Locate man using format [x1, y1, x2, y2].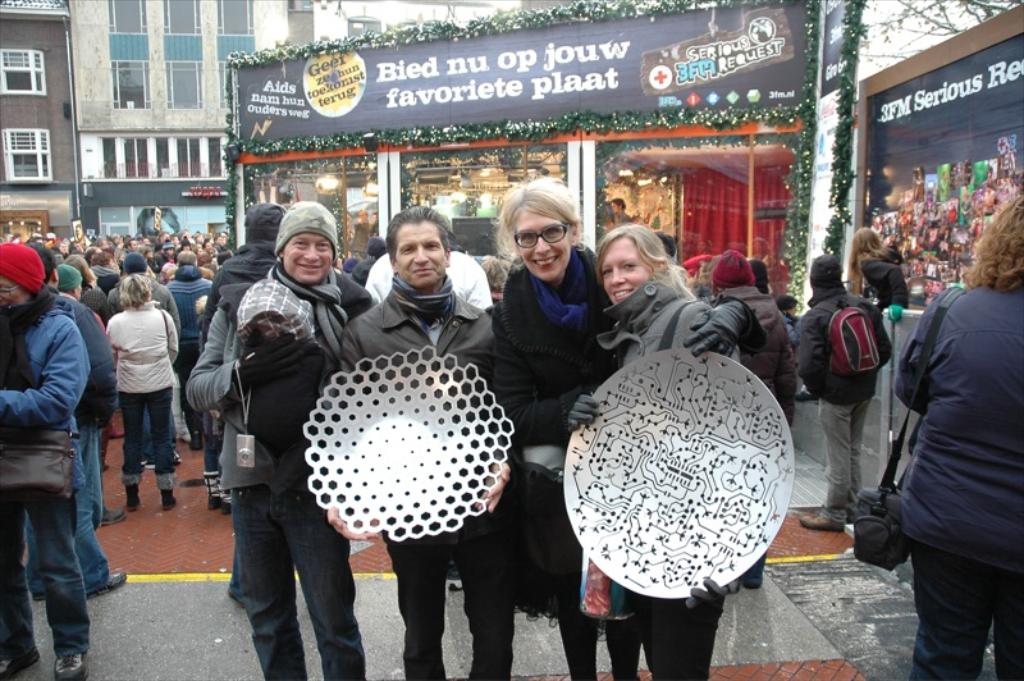
[60, 266, 127, 529].
